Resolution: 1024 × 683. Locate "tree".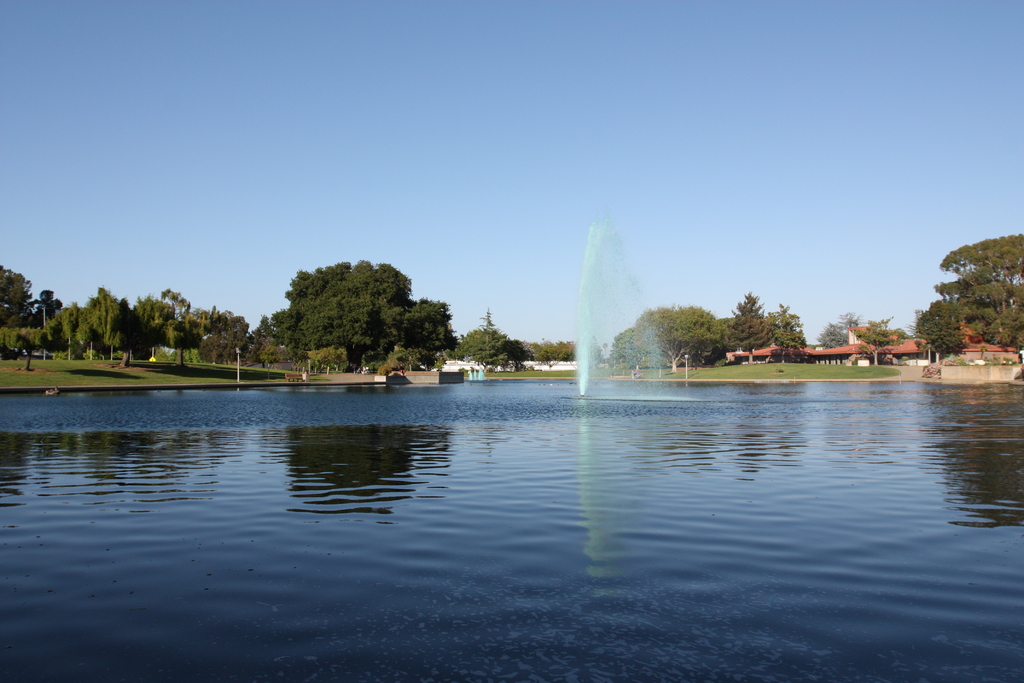
locate(809, 313, 911, 364).
